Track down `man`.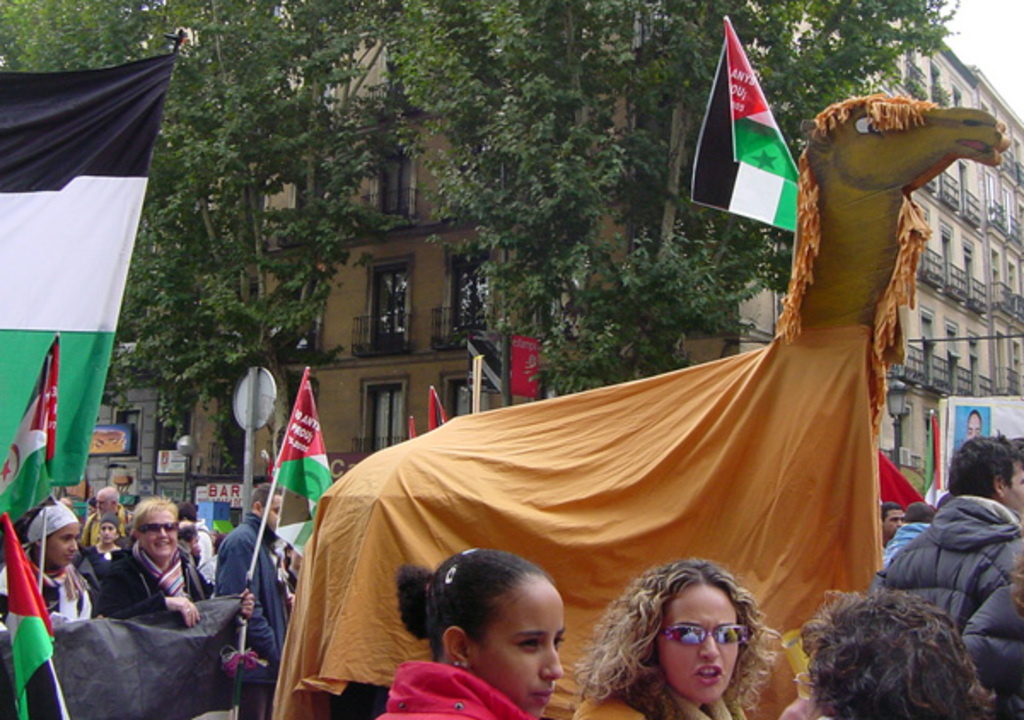
Tracked to {"x1": 874, "y1": 430, "x2": 1022, "y2": 718}.
